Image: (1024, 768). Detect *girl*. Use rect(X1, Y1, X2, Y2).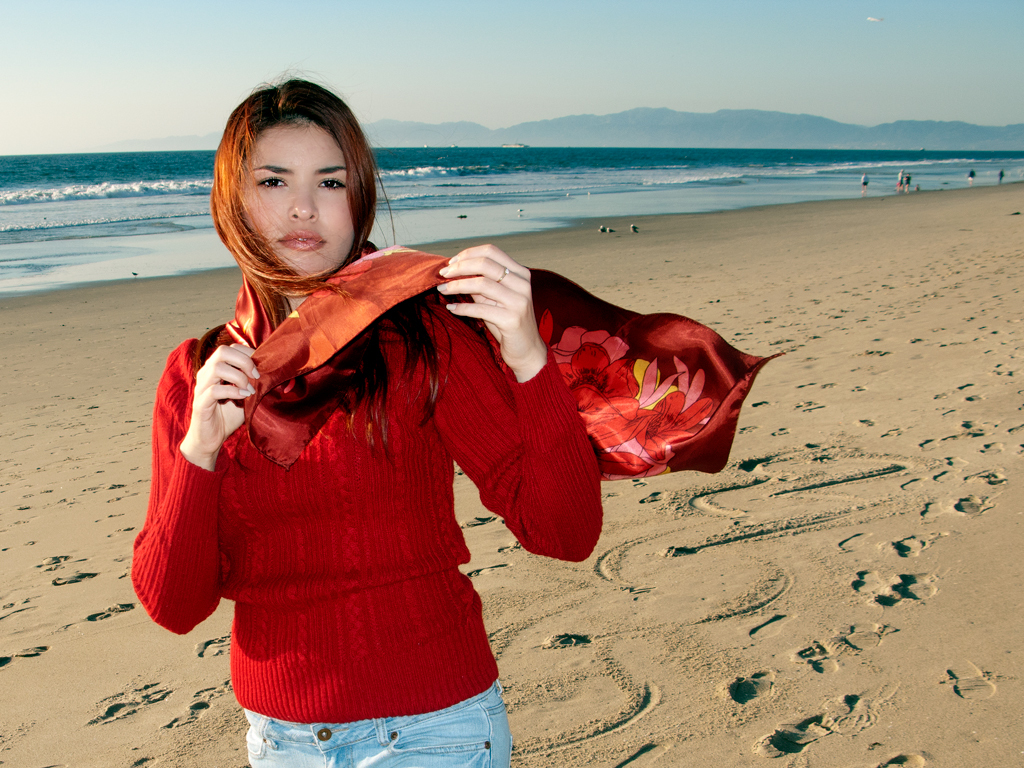
rect(134, 68, 781, 767).
